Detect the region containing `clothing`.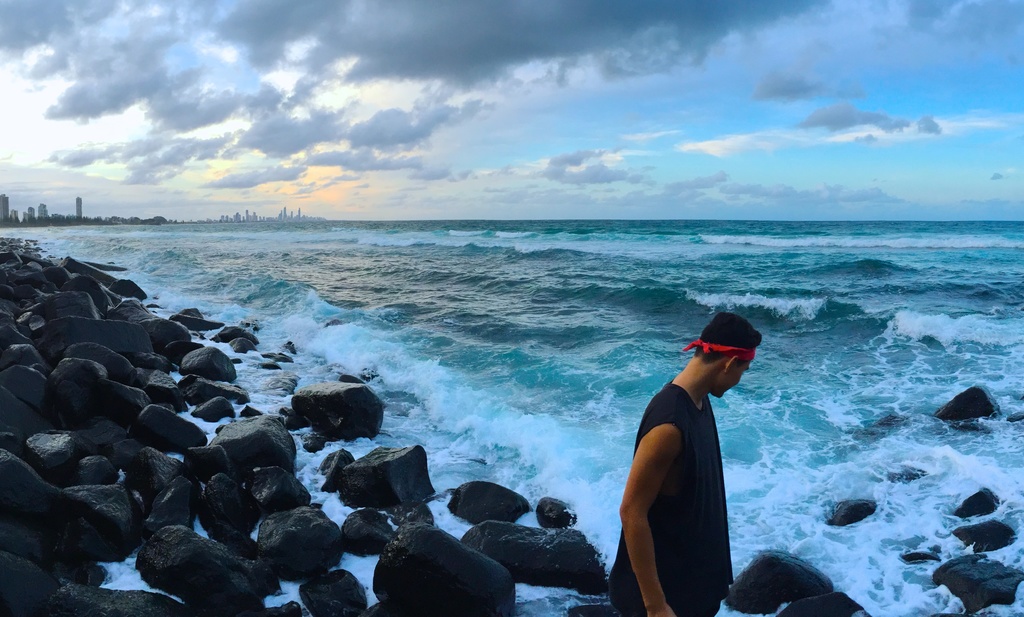
[left=627, top=360, right=757, bottom=591].
